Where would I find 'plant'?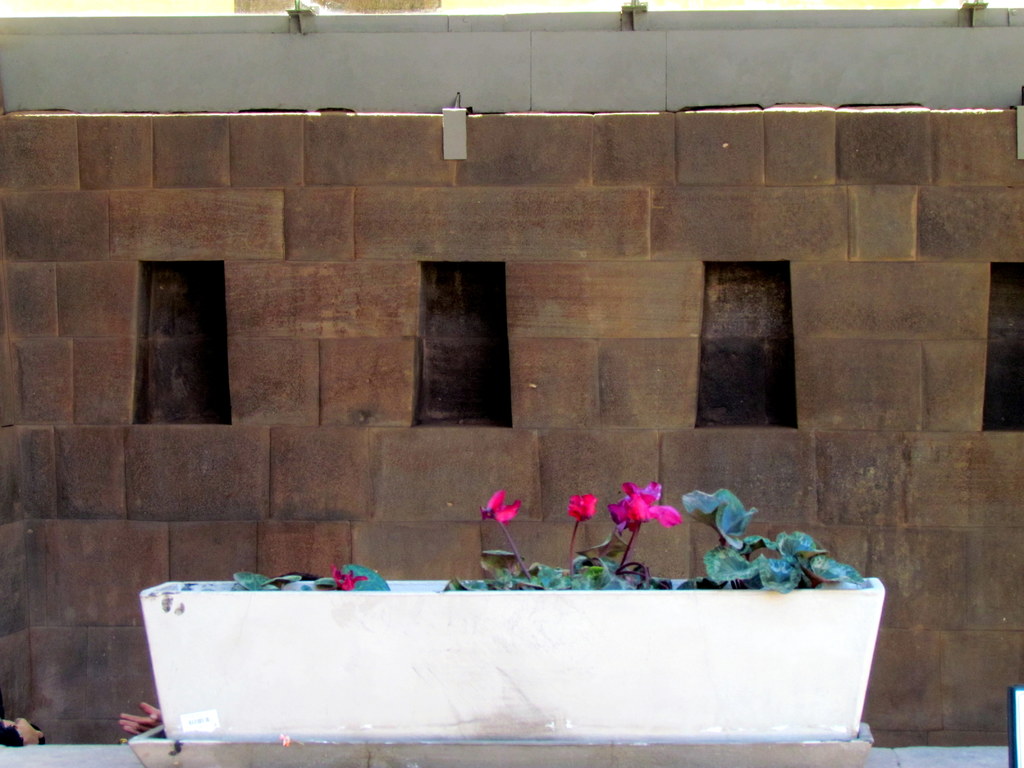
At 593,476,674,579.
